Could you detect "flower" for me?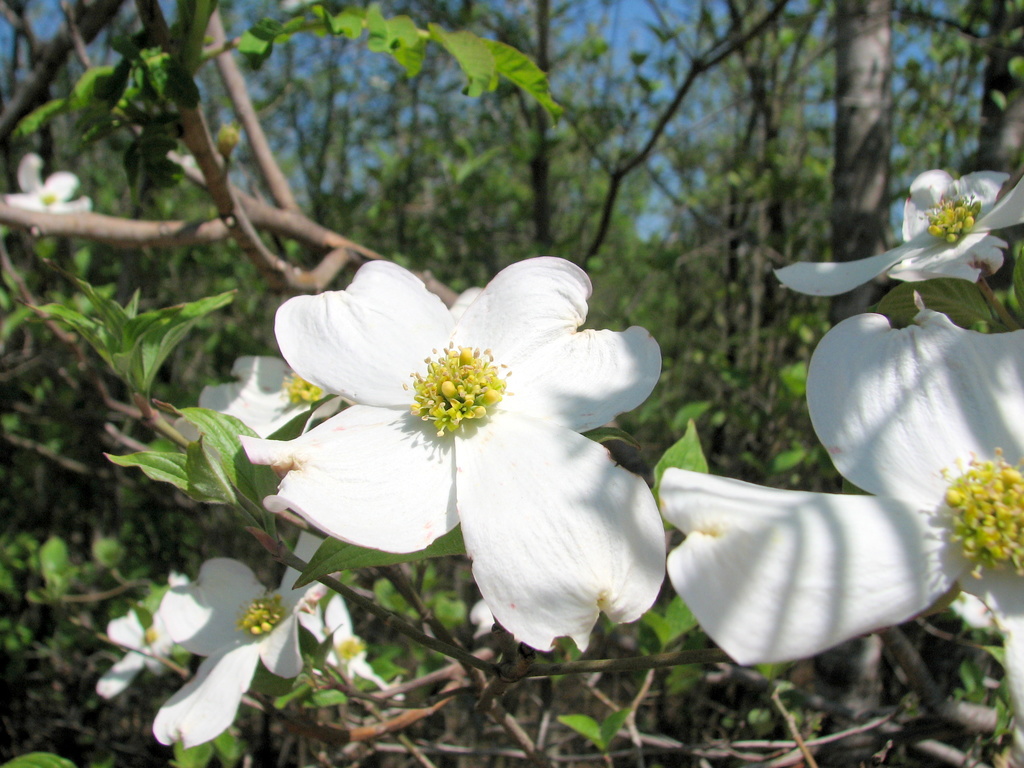
Detection result: detection(773, 165, 1023, 291).
